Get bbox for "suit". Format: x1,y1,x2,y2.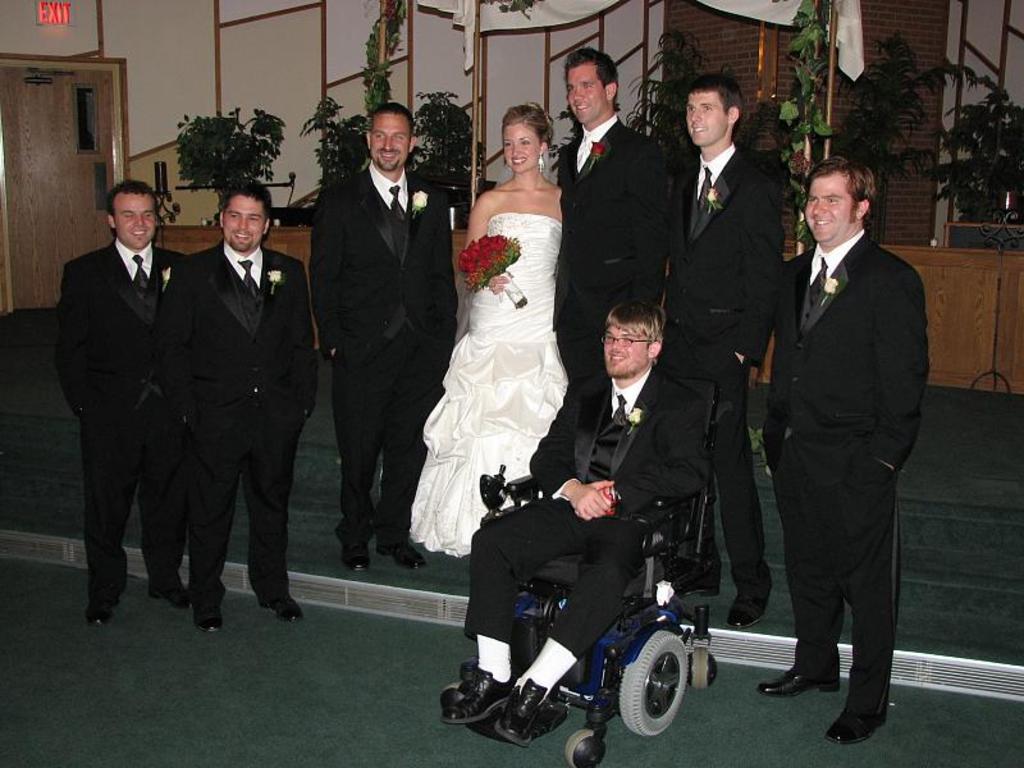
759,232,928,713.
